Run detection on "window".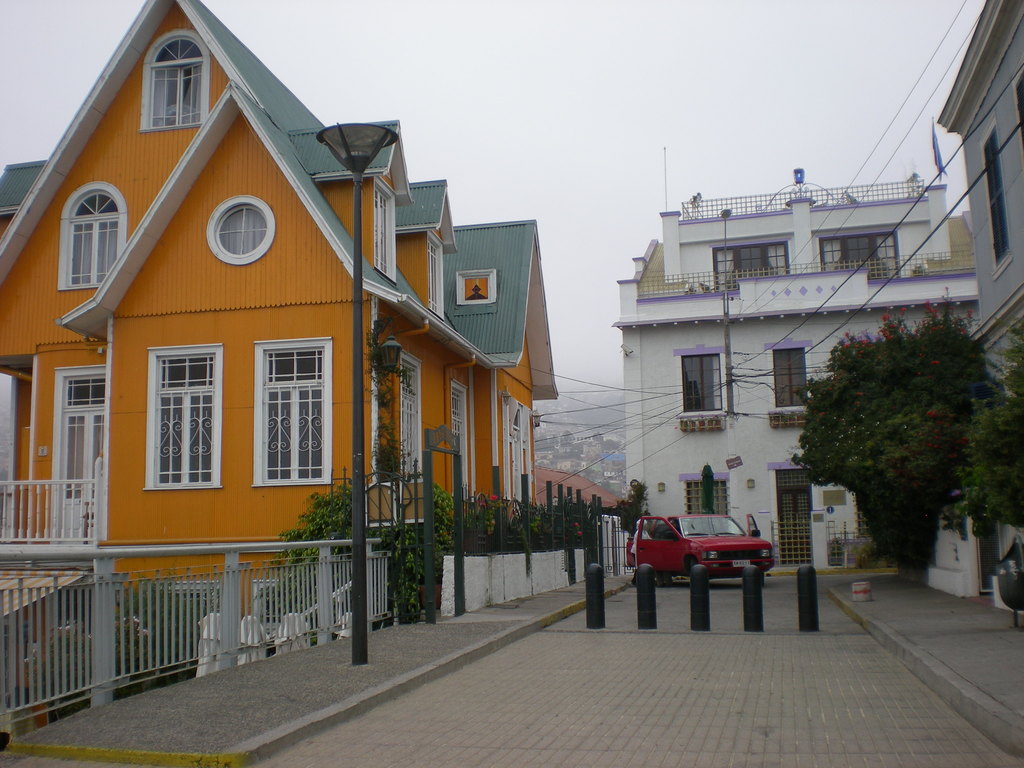
Result: 140:26:207:129.
